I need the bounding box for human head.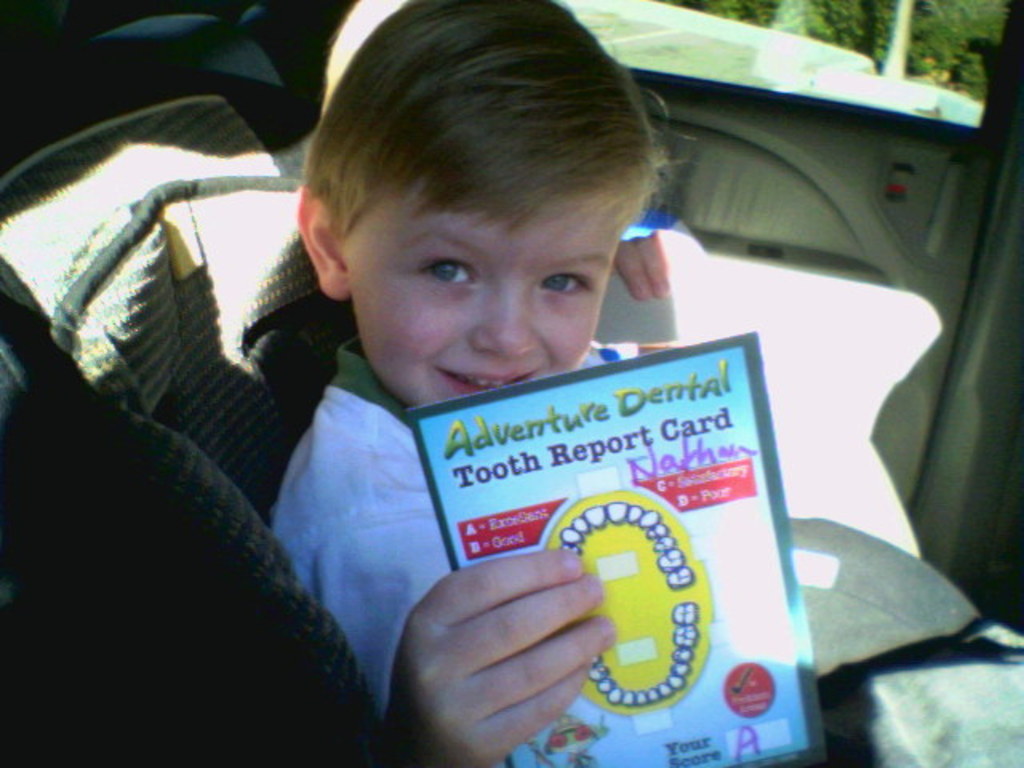
Here it is: 278:0:677:398.
